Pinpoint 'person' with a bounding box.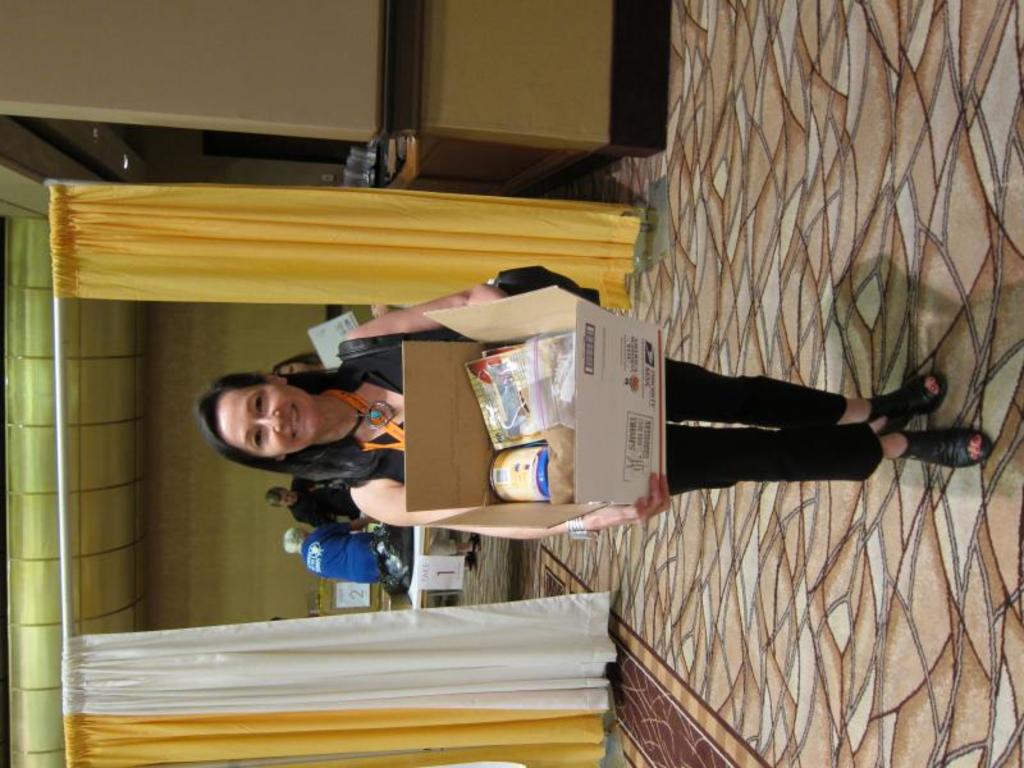
<box>265,474,360,529</box>.
